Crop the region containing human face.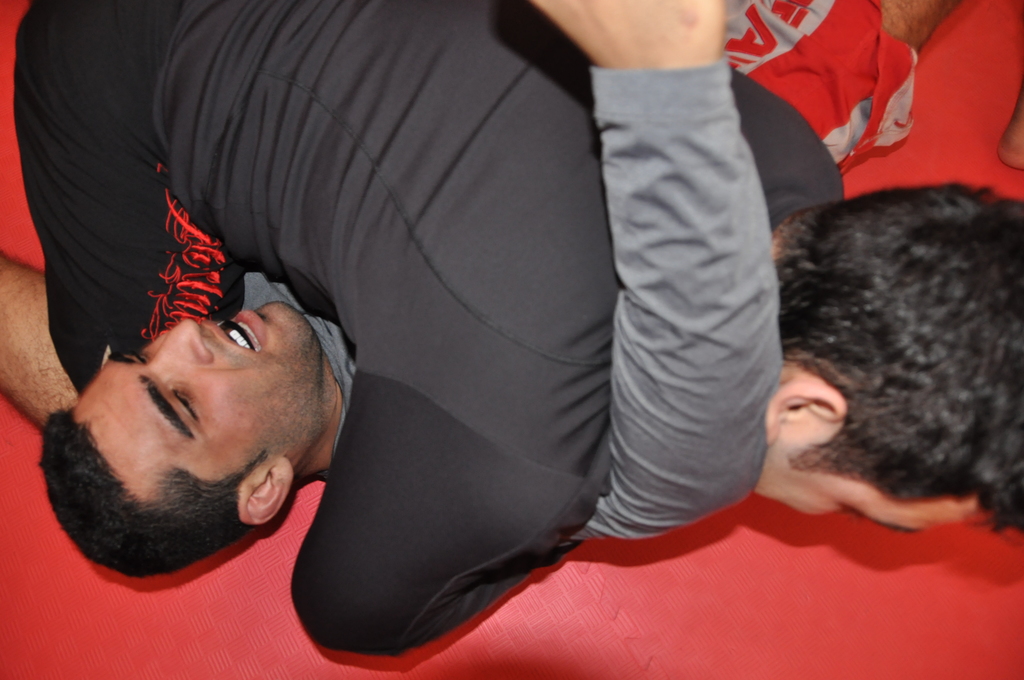
Crop region: (x1=74, y1=305, x2=303, y2=466).
